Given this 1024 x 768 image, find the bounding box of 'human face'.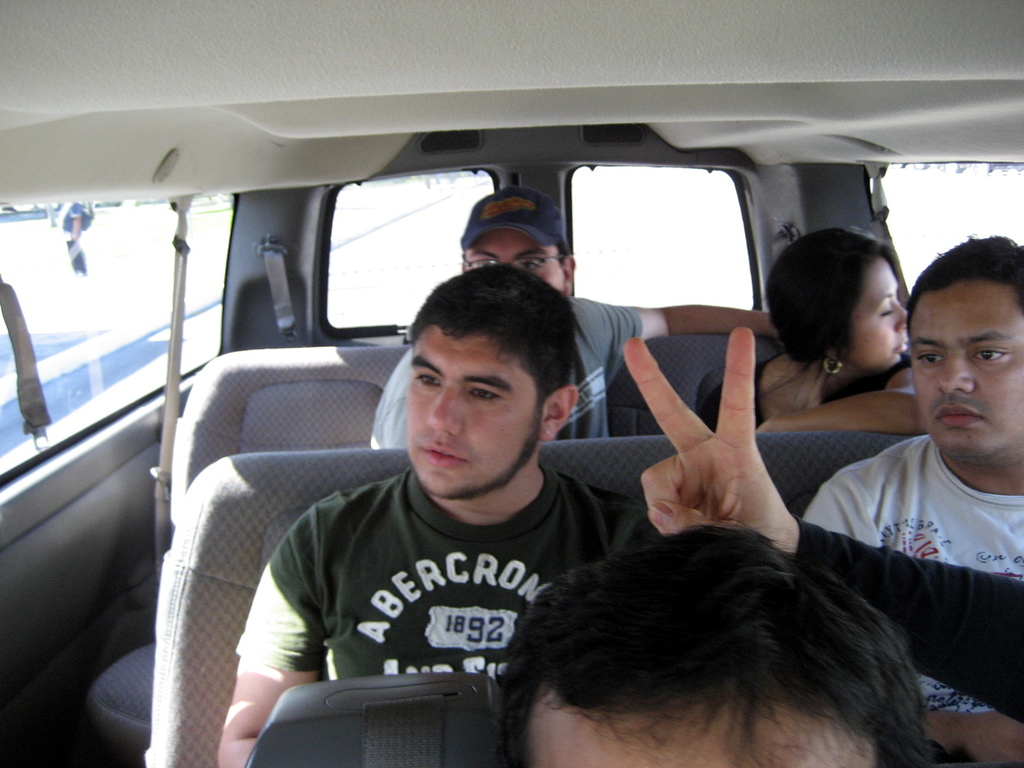
x1=851, y1=265, x2=911, y2=371.
